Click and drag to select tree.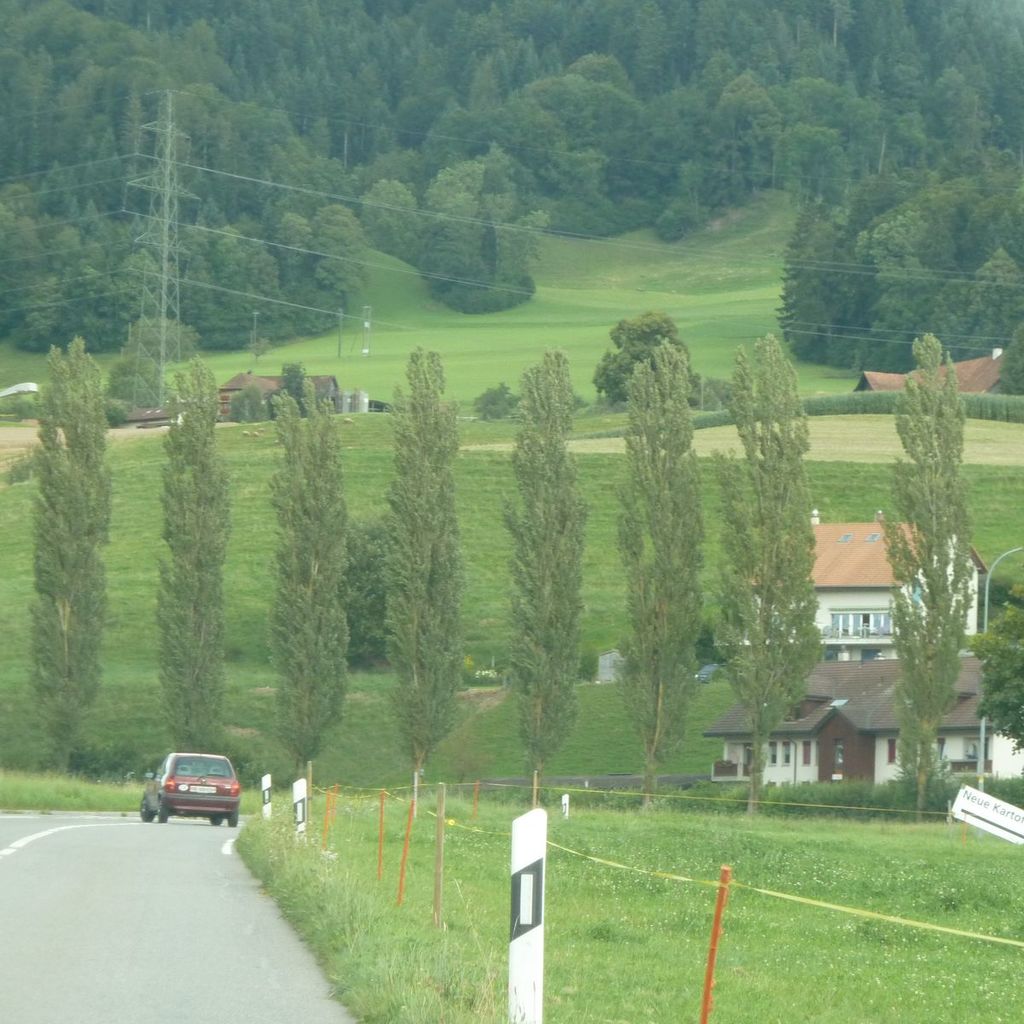
Selection: (961,586,1023,743).
